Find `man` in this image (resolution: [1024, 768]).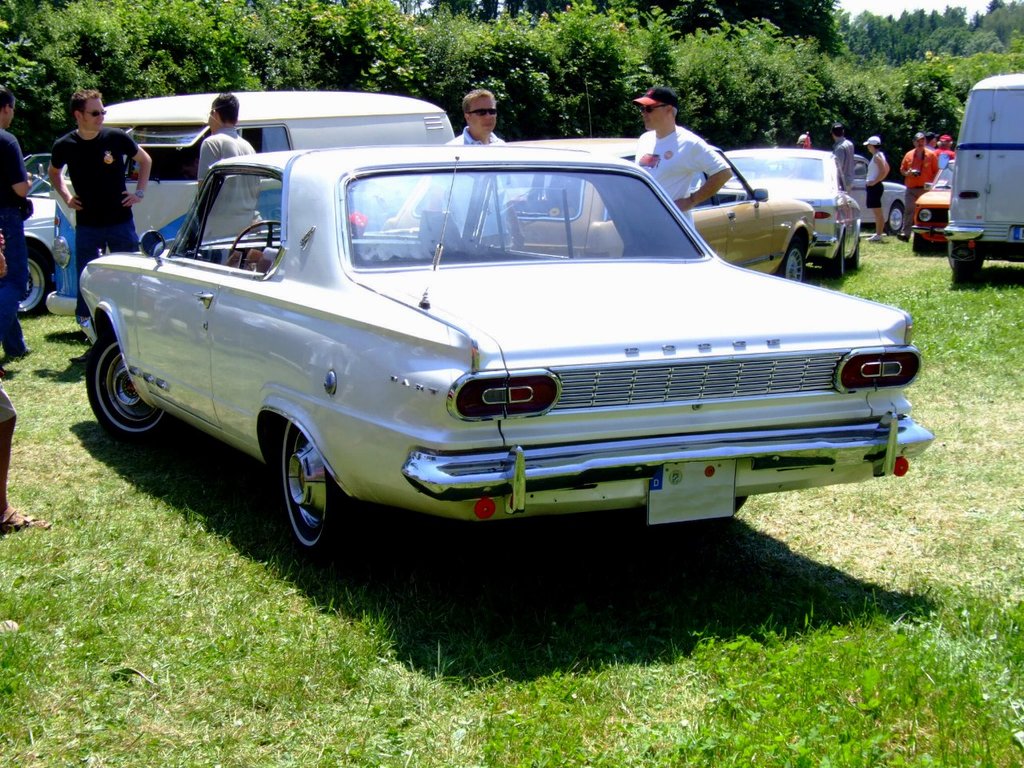
[x1=191, y1=95, x2=262, y2=239].
